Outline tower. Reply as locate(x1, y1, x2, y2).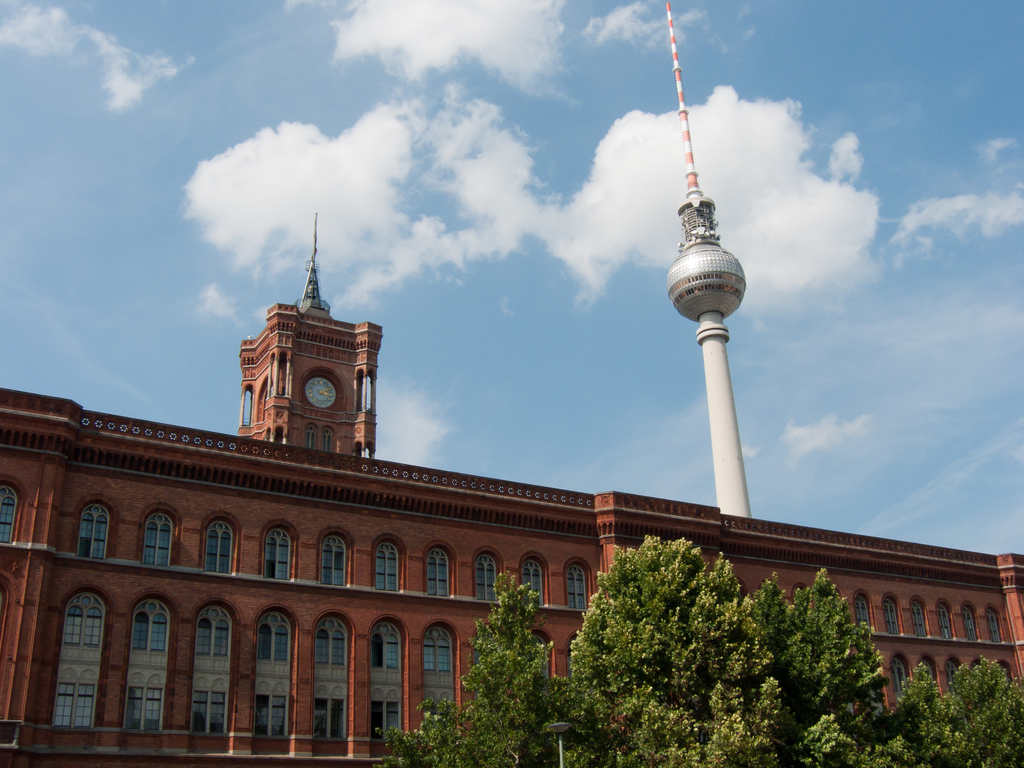
locate(675, 0, 760, 524).
